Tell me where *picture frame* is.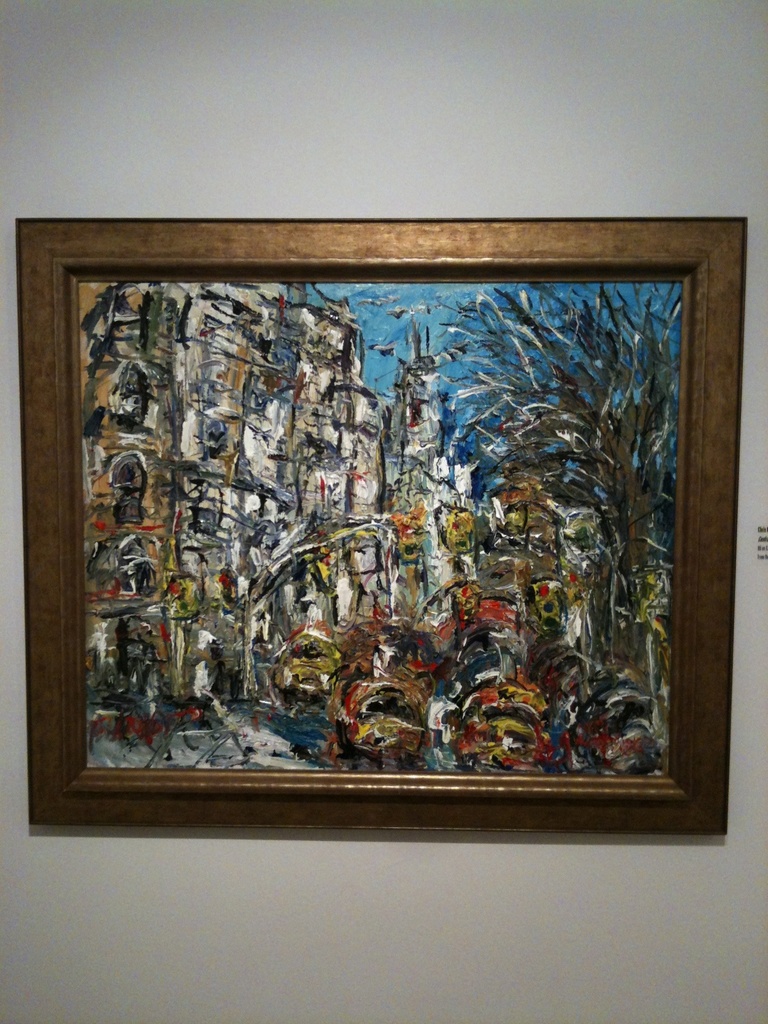
*picture frame* is at [x1=14, y1=216, x2=747, y2=835].
